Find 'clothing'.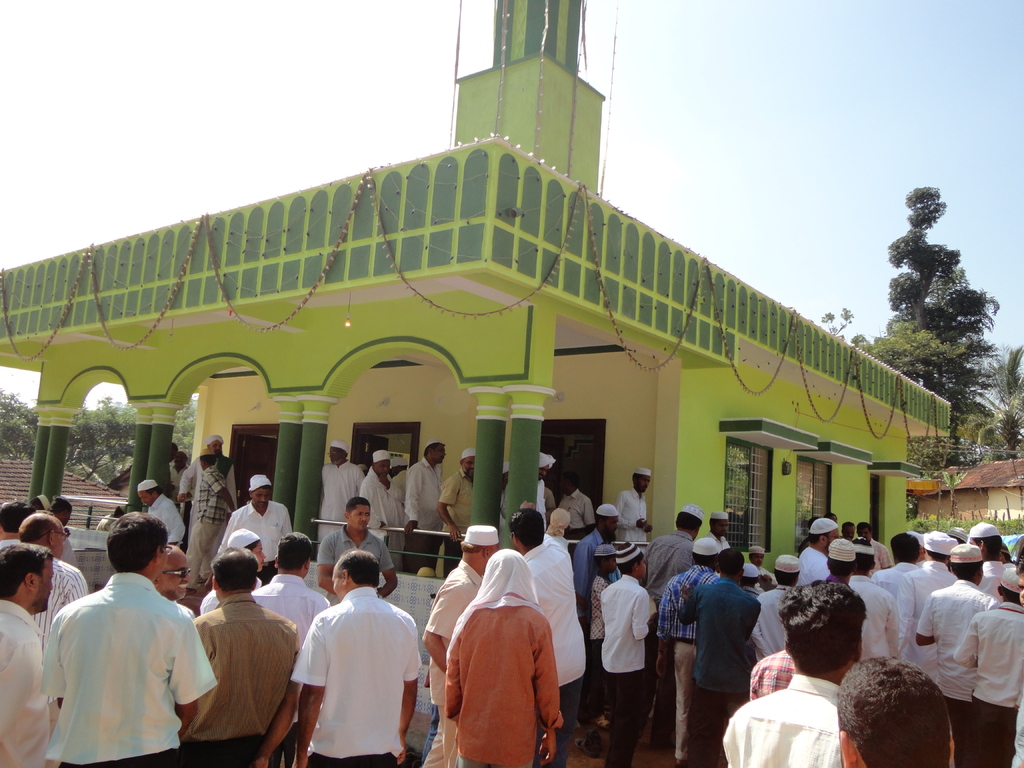
319,461,356,527.
